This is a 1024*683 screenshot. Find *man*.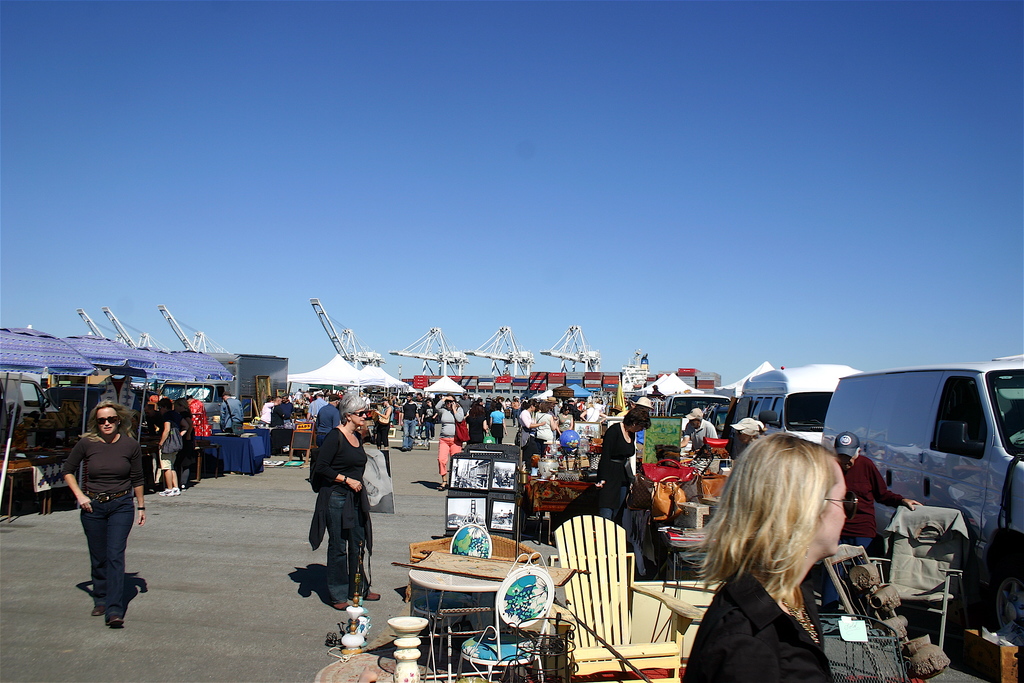
Bounding box: <bbox>677, 407, 714, 452</bbox>.
